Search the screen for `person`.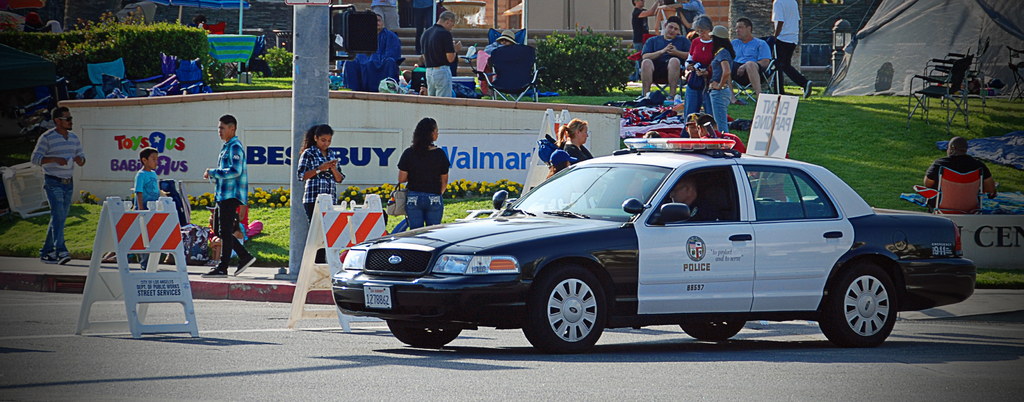
Found at locate(131, 148, 168, 273).
